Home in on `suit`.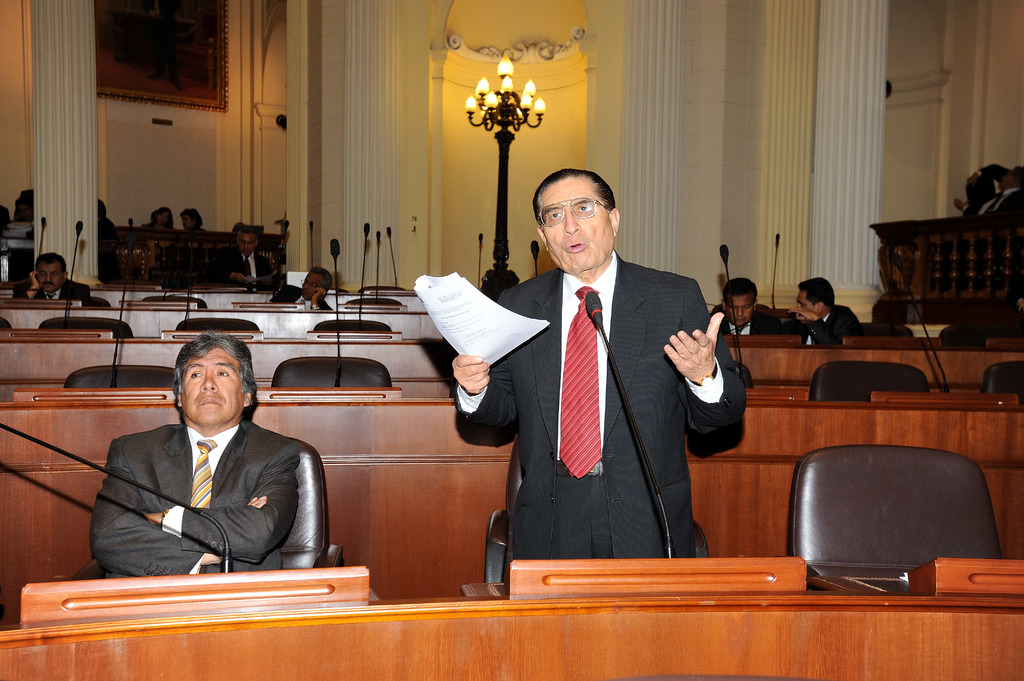
Homed in at (91,419,303,579).
